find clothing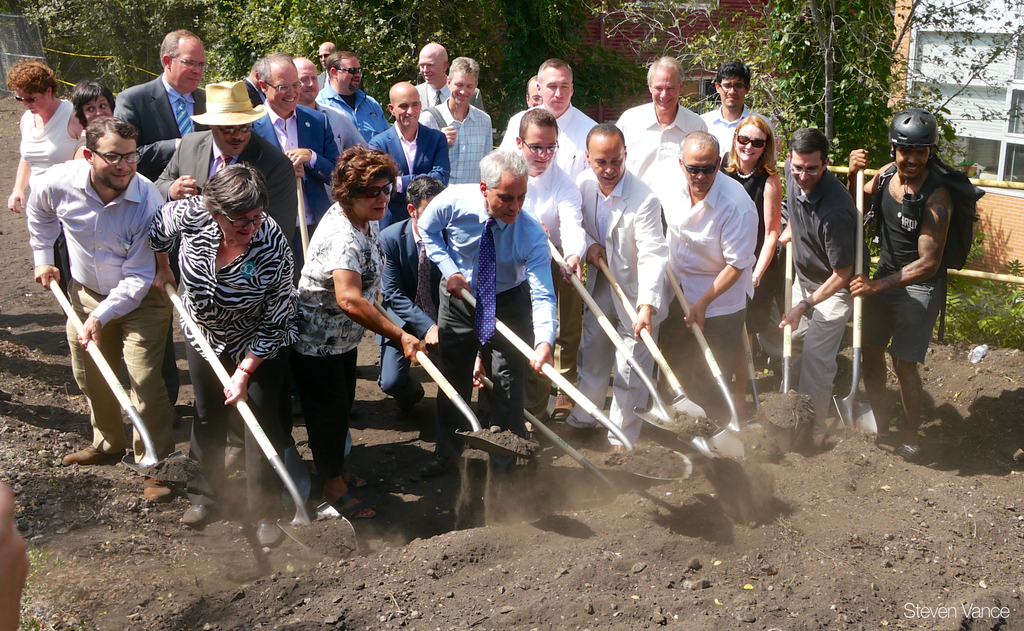
rect(622, 98, 719, 190)
